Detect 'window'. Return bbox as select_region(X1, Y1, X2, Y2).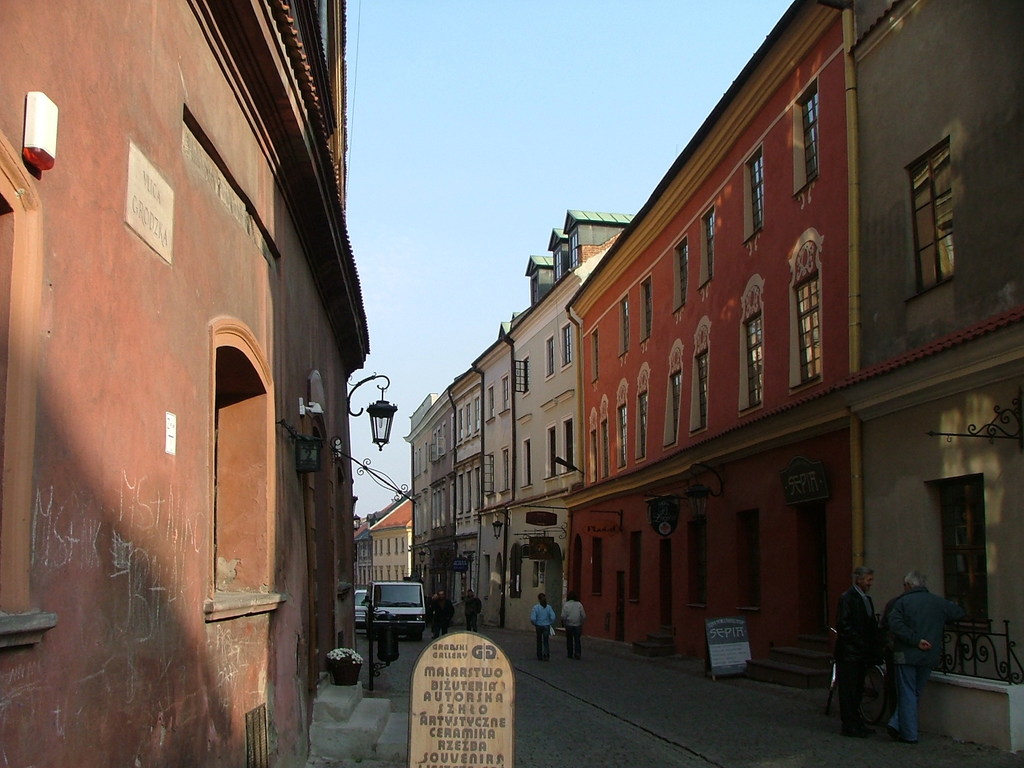
select_region(589, 433, 597, 478).
